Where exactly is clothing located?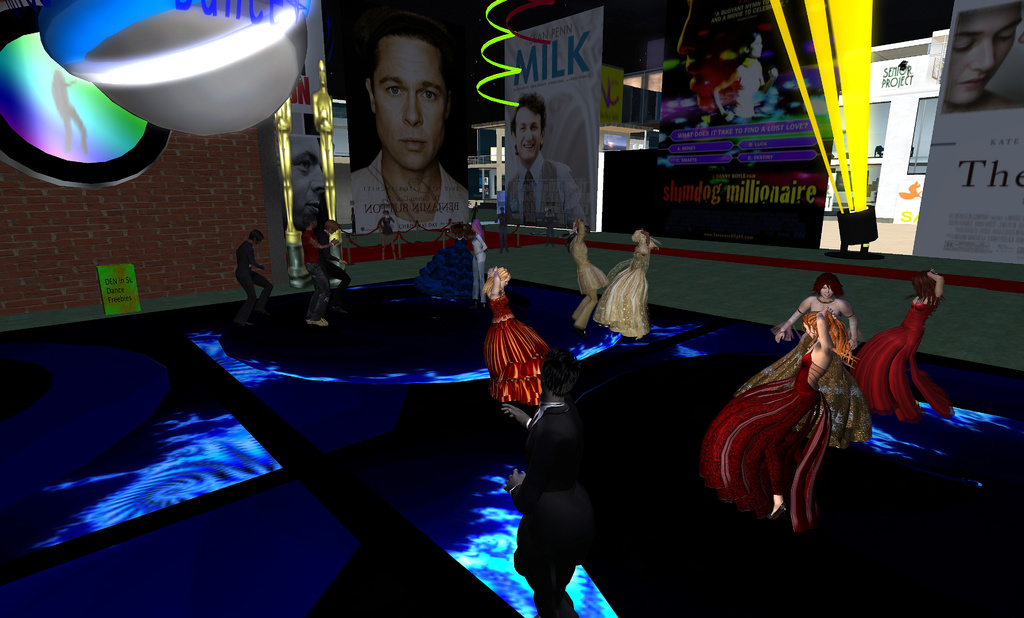
Its bounding box is bbox=[850, 296, 957, 421].
